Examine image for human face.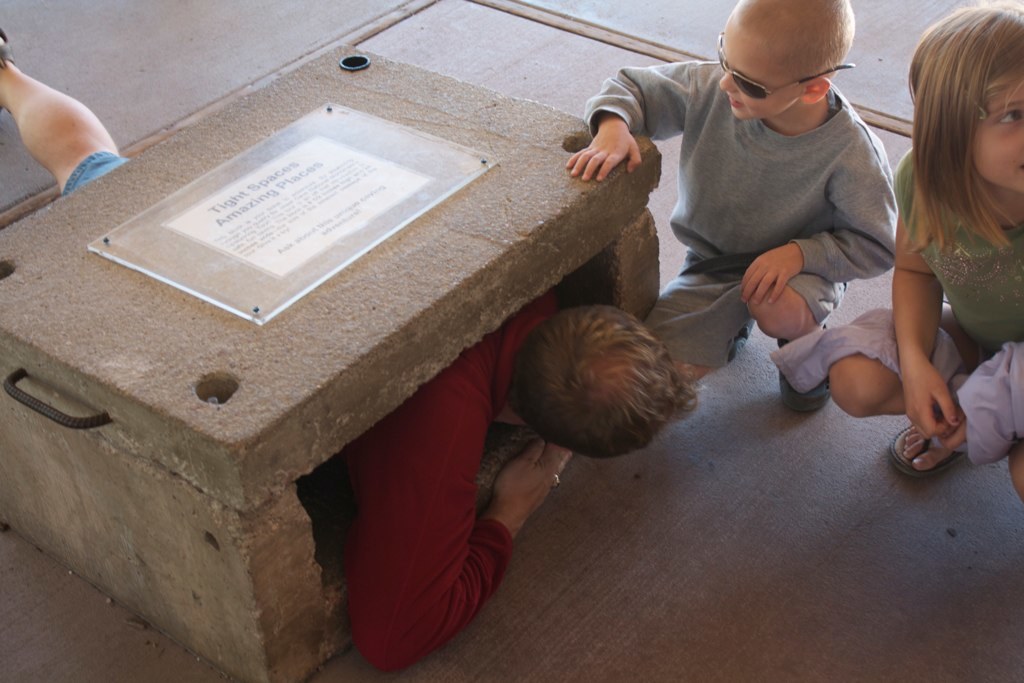
Examination result: [left=720, top=11, right=793, bottom=120].
